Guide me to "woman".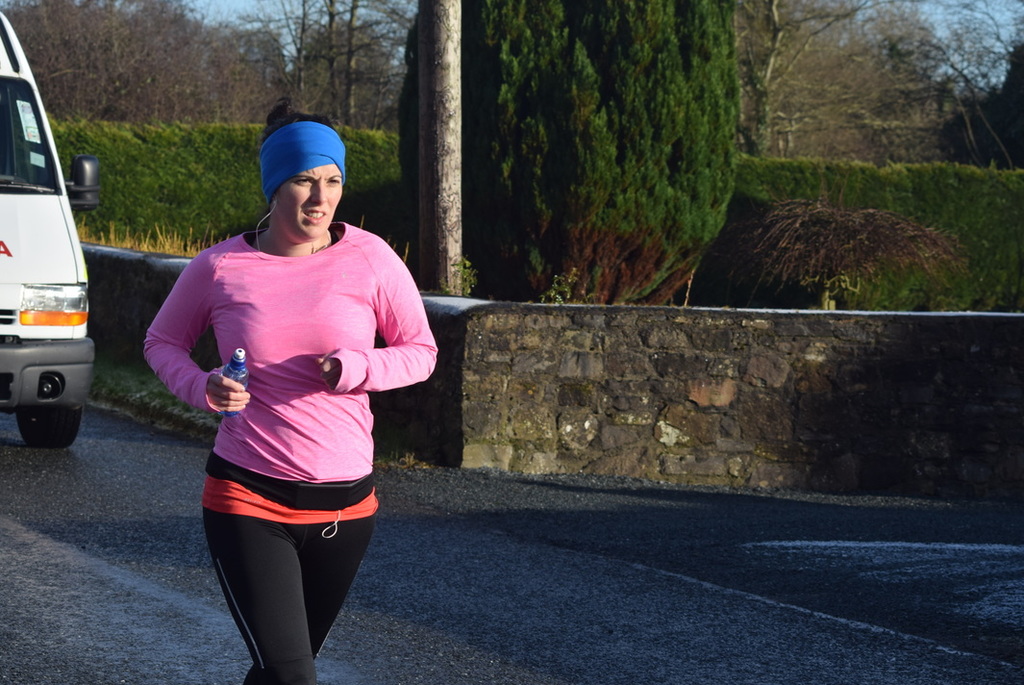
Guidance: x1=147 y1=113 x2=439 y2=678.
